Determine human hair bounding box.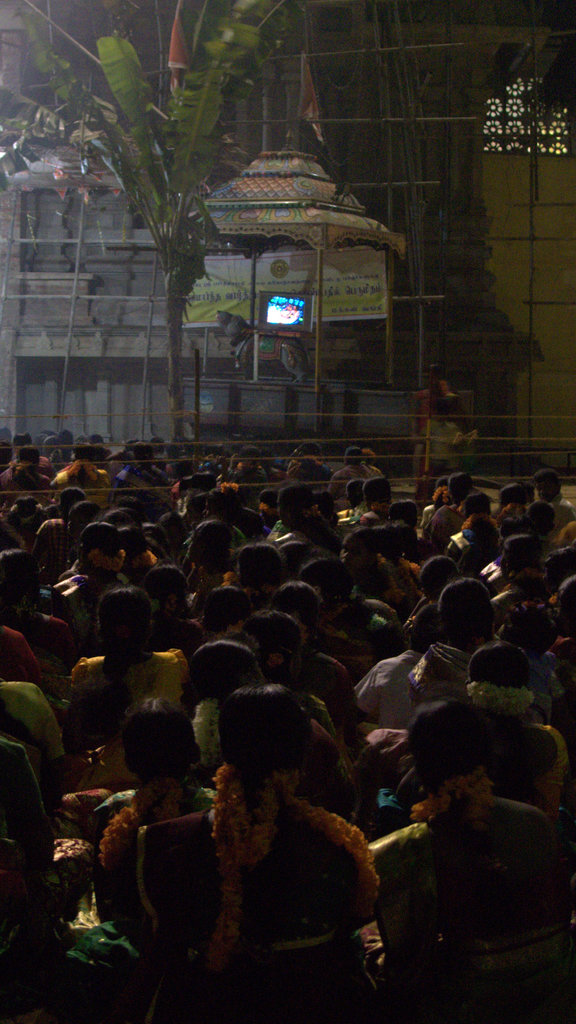
Determined: l=436, t=581, r=494, b=643.
